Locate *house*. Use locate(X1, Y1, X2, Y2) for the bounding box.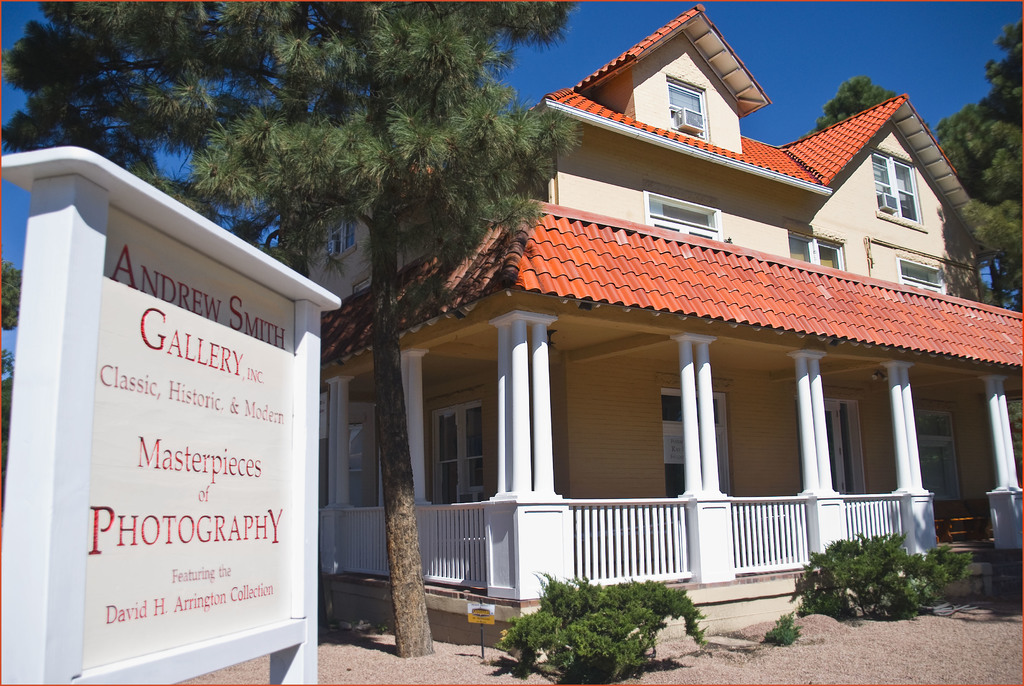
locate(275, 46, 1002, 634).
